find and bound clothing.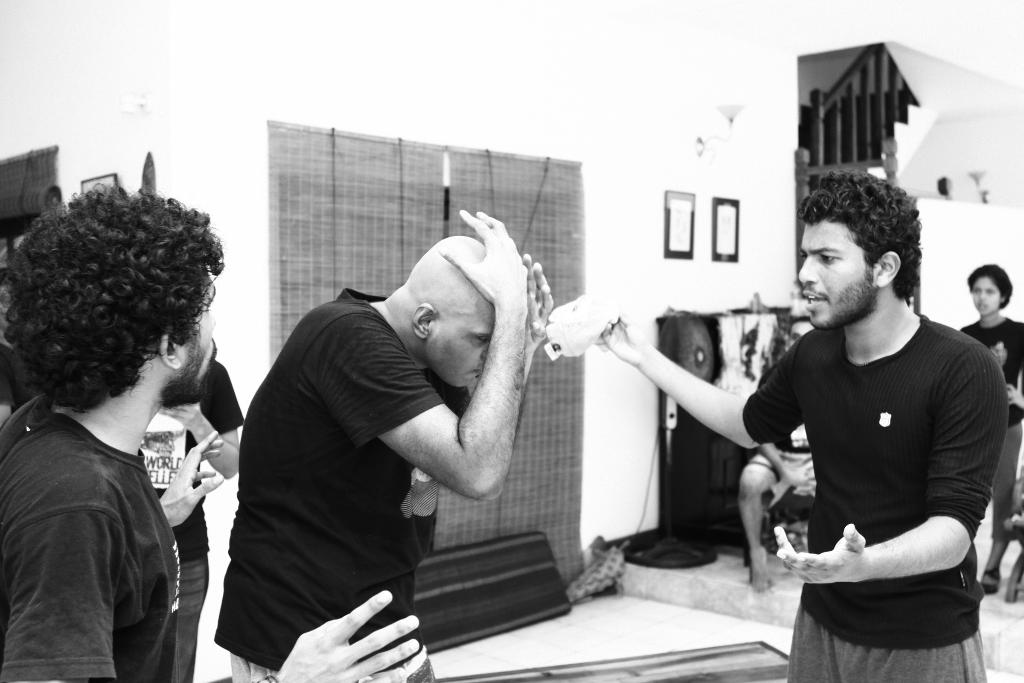
Bound: 956, 322, 1023, 569.
